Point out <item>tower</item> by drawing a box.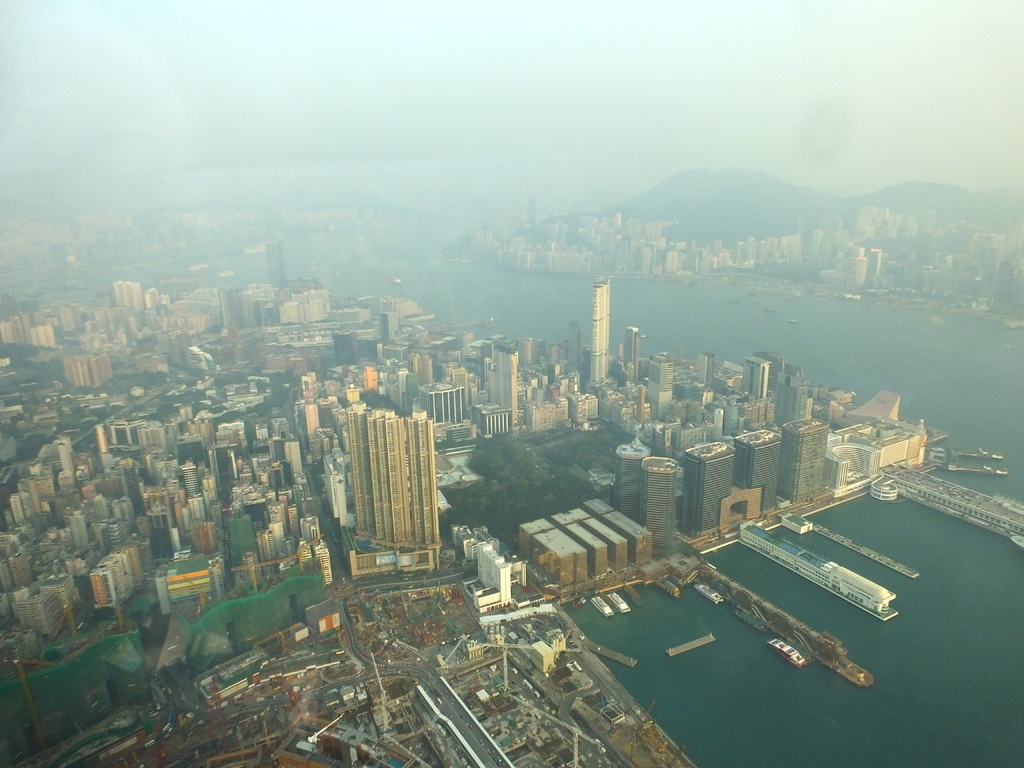
142:417:189:457.
